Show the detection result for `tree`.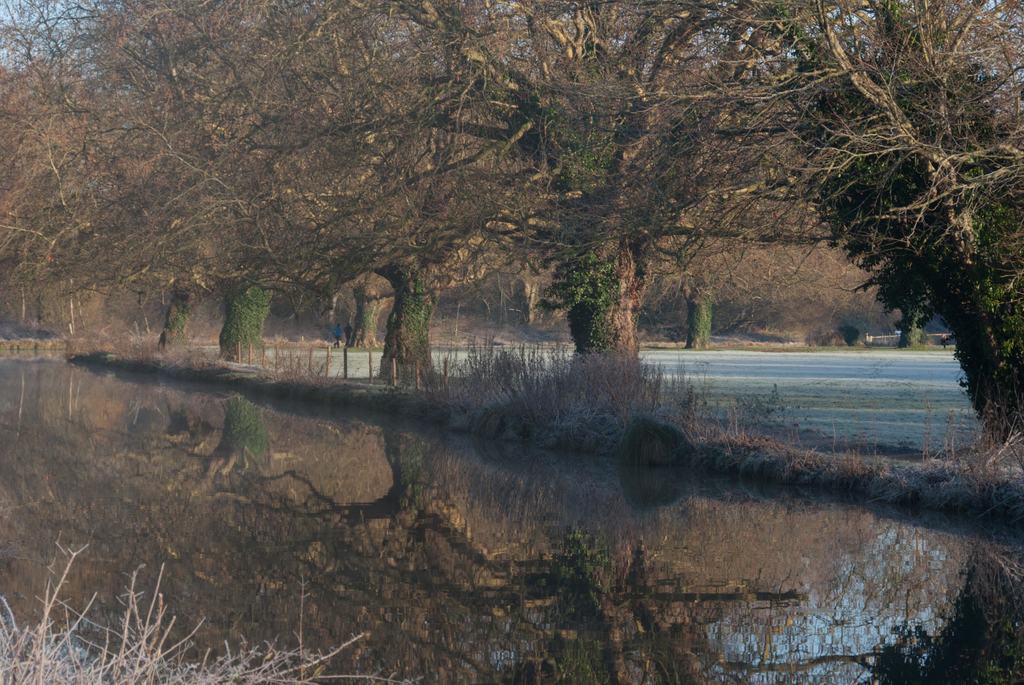
[57, 0, 460, 361].
